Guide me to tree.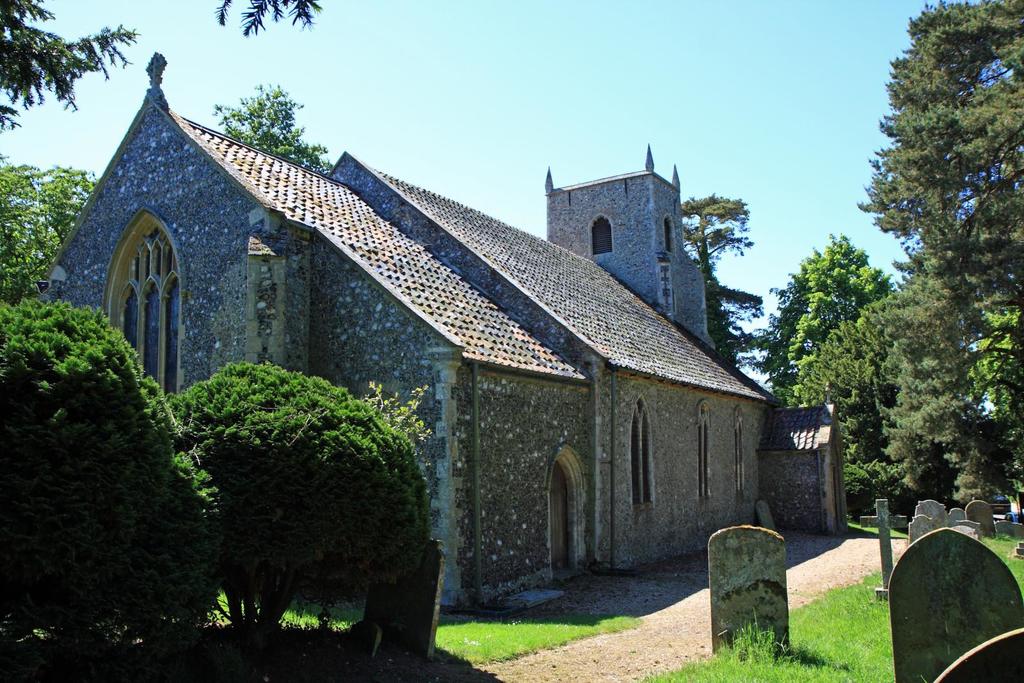
Guidance: region(957, 287, 1023, 448).
